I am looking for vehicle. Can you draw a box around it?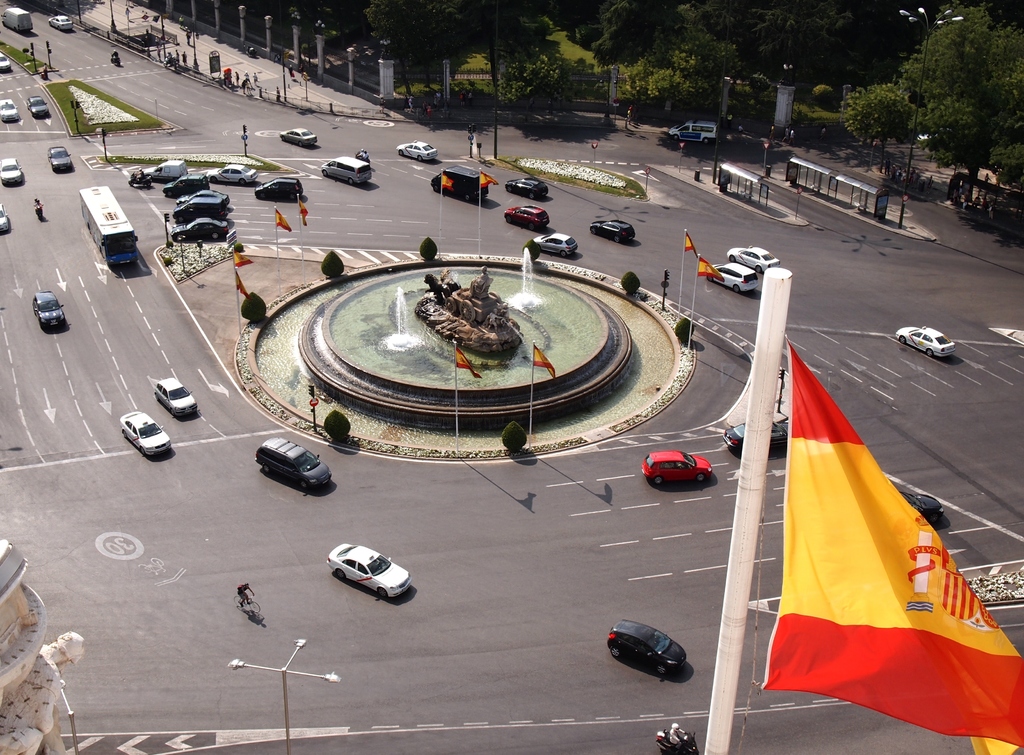
Sure, the bounding box is Rect(0, 1, 36, 37).
